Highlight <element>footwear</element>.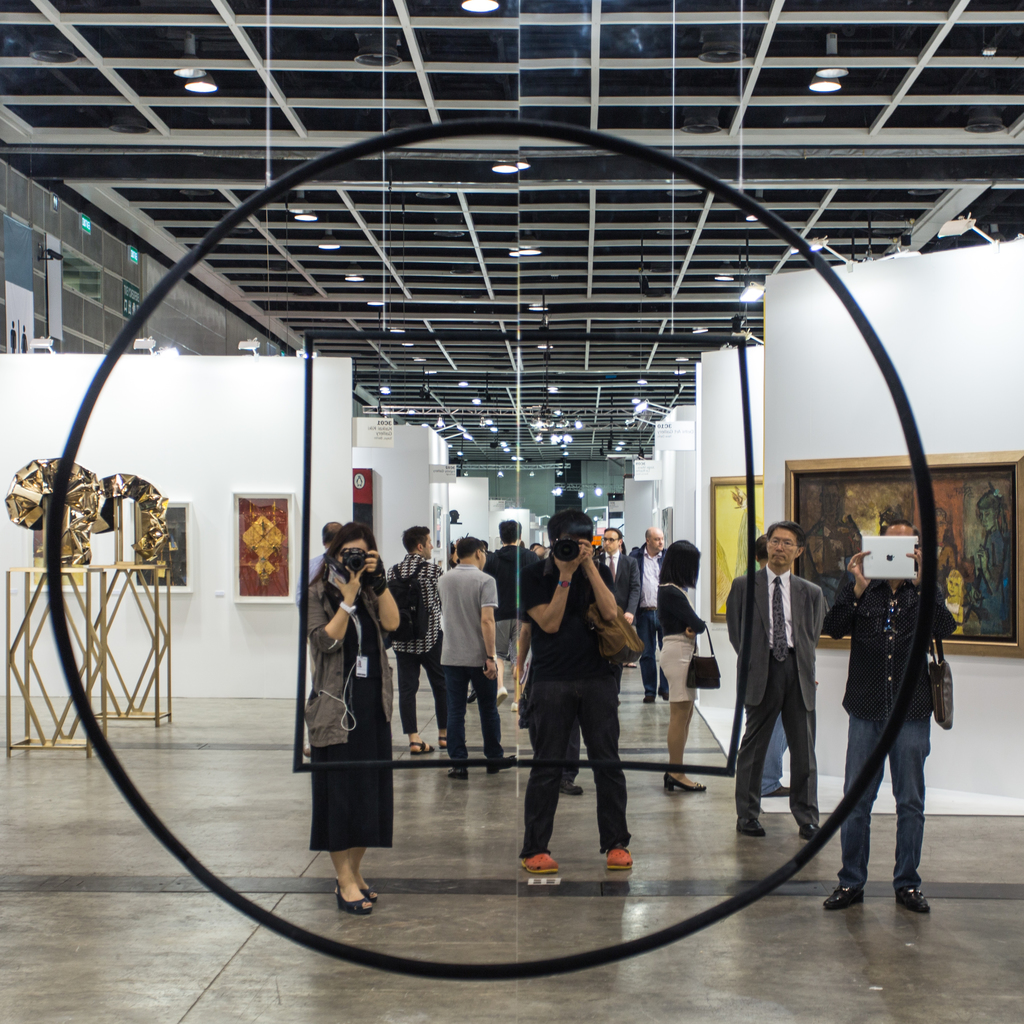
Highlighted region: 361:886:380:906.
